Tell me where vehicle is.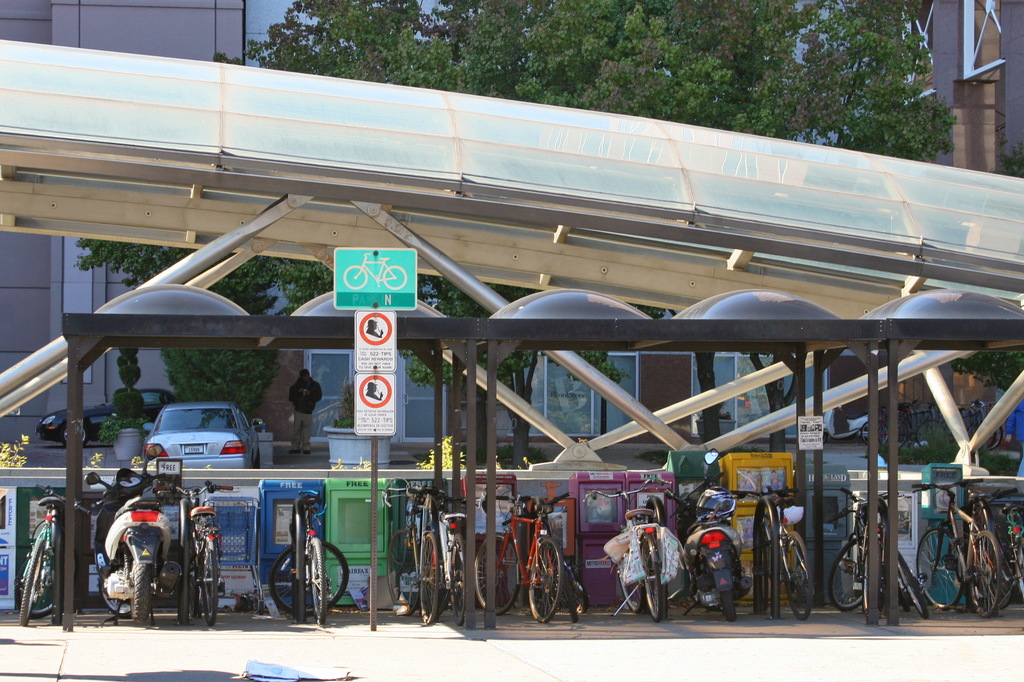
vehicle is at {"x1": 838, "y1": 485, "x2": 929, "y2": 622}.
